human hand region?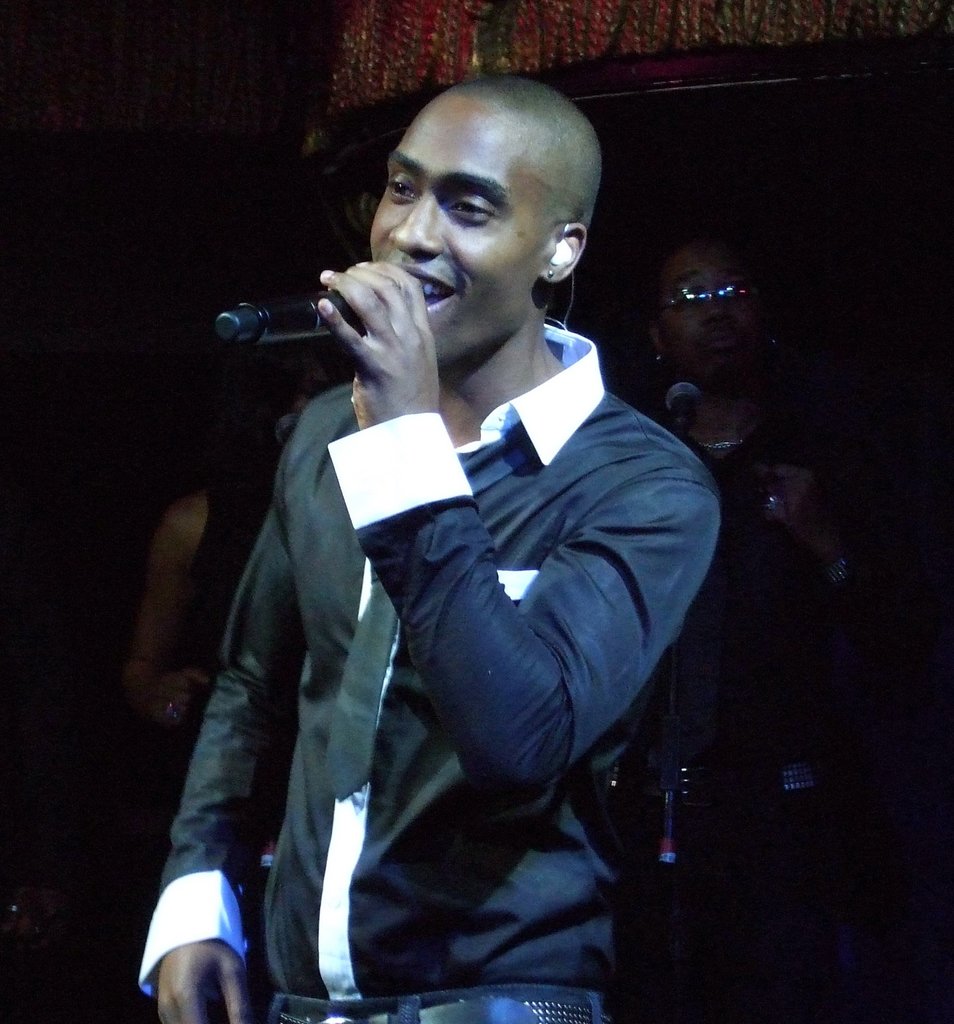
(x1=309, y1=250, x2=443, y2=409)
